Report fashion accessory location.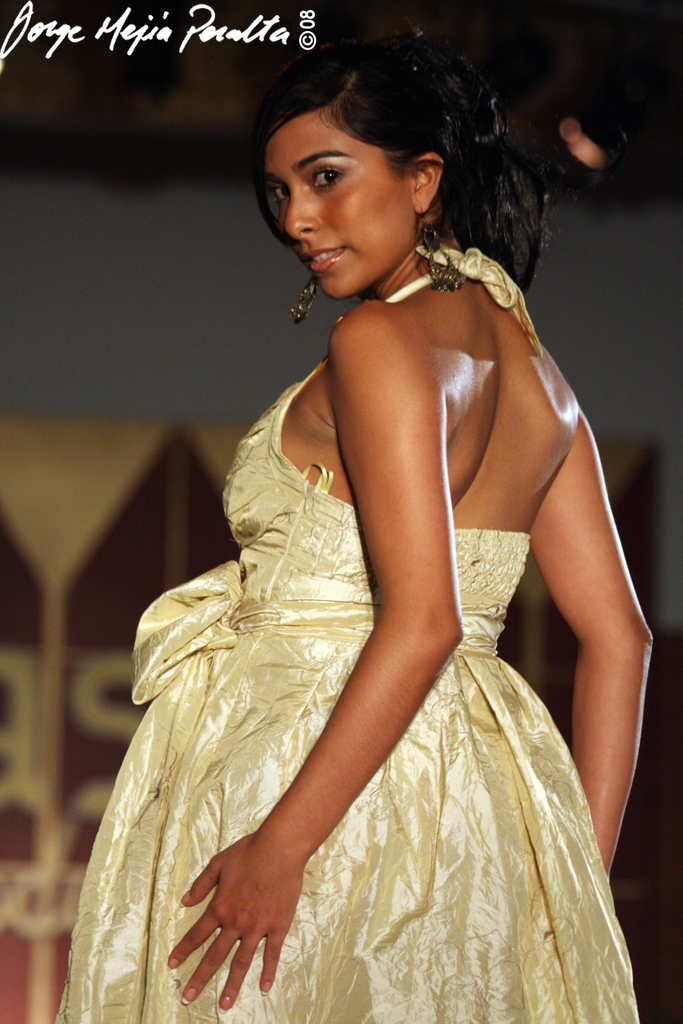
Report: x1=407 y1=207 x2=465 y2=295.
